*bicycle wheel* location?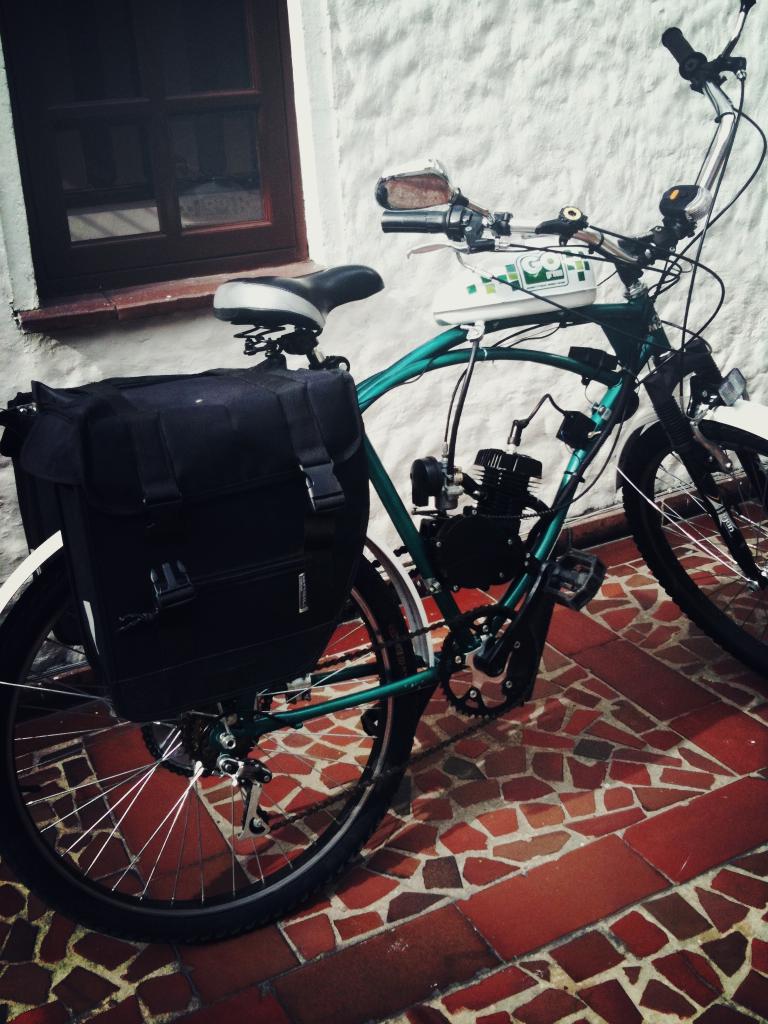
(x1=622, y1=419, x2=767, y2=673)
